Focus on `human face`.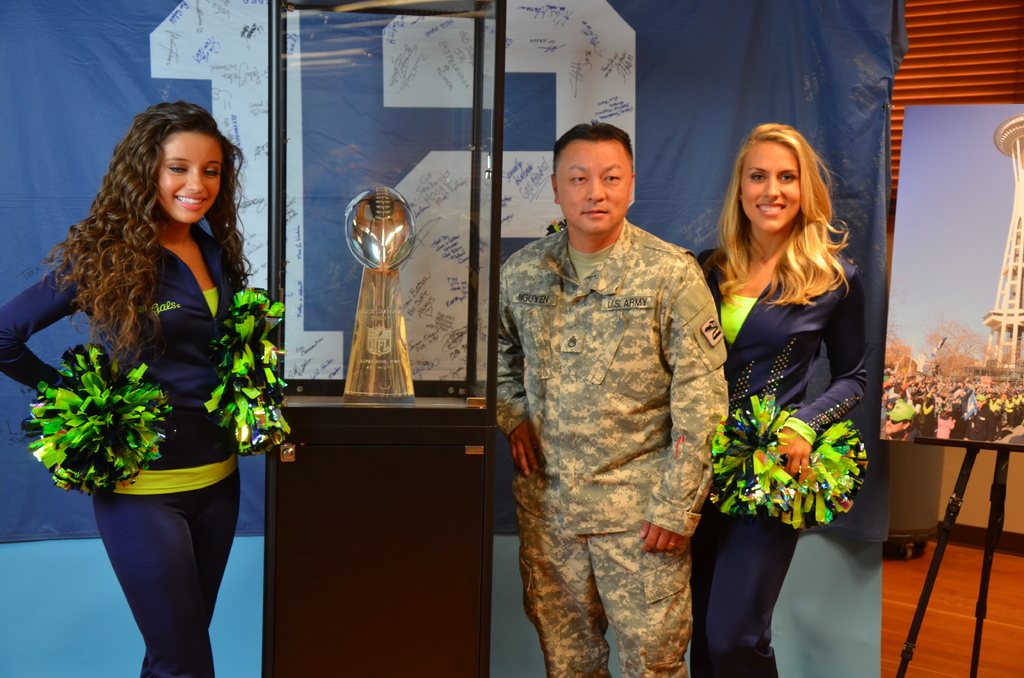
Focused at select_region(556, 133, 630, 233).
